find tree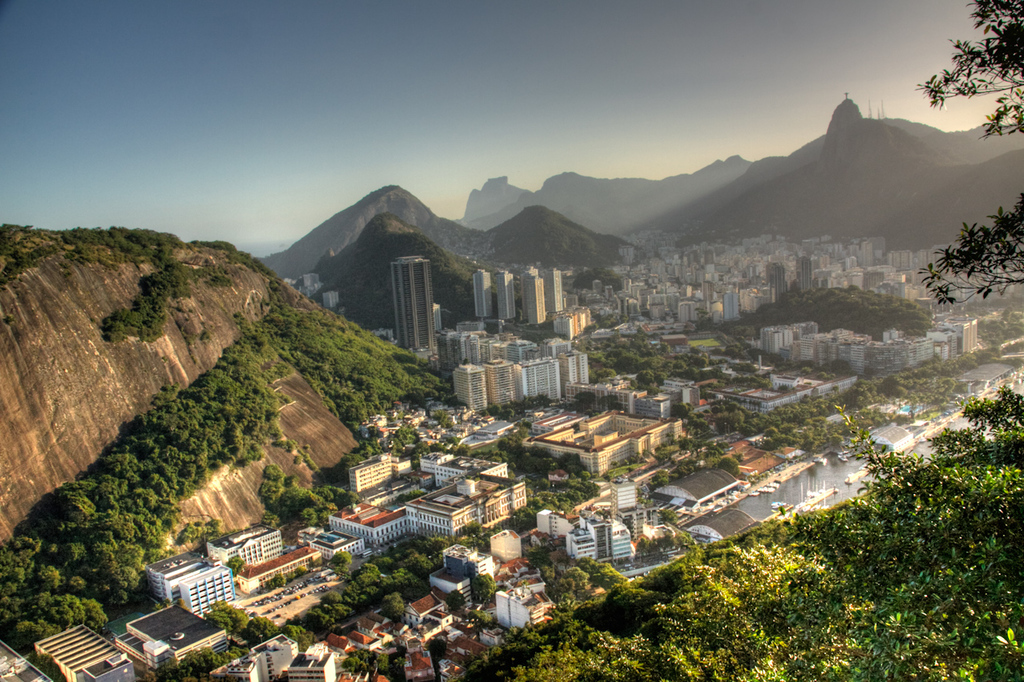
bbox=[918, 0, 1023, 308]
